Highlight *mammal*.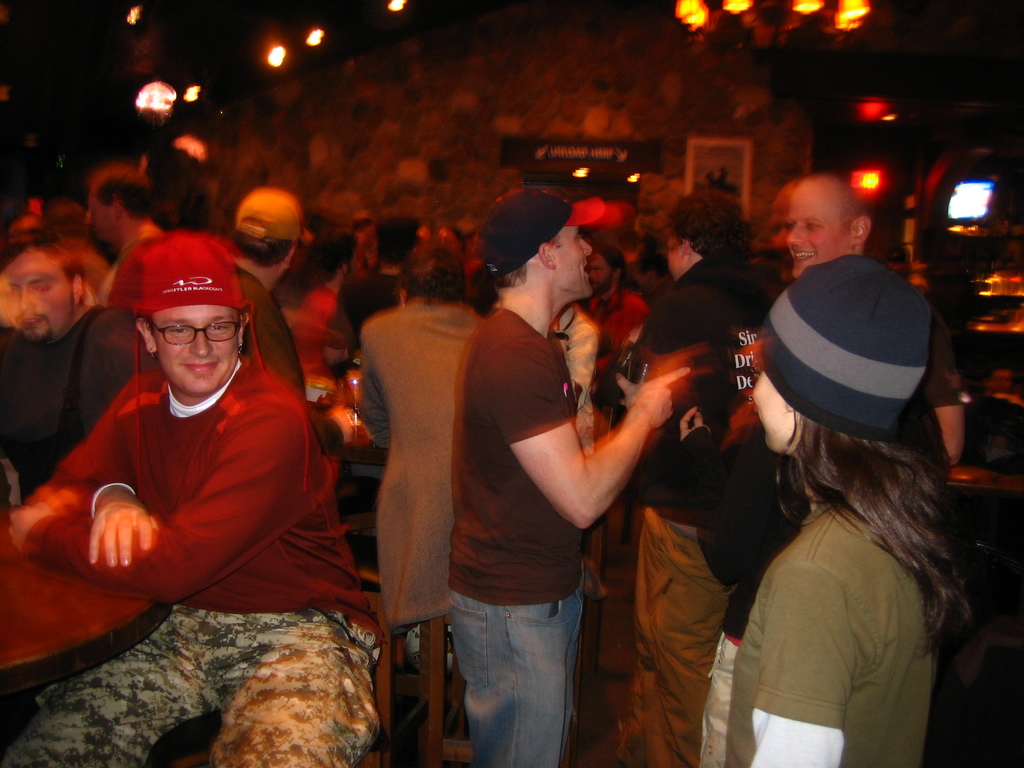
Highlighted region: [x1=86, y1=161, x2=166, y2=300].
